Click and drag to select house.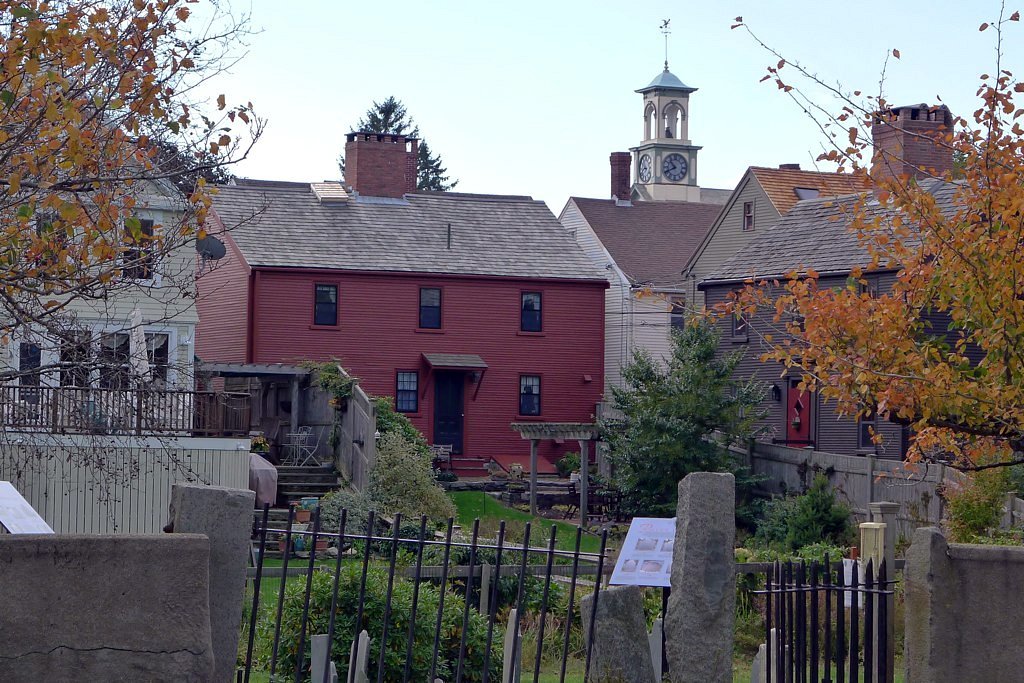
Selection: crop(592, 183, 691, 505).
